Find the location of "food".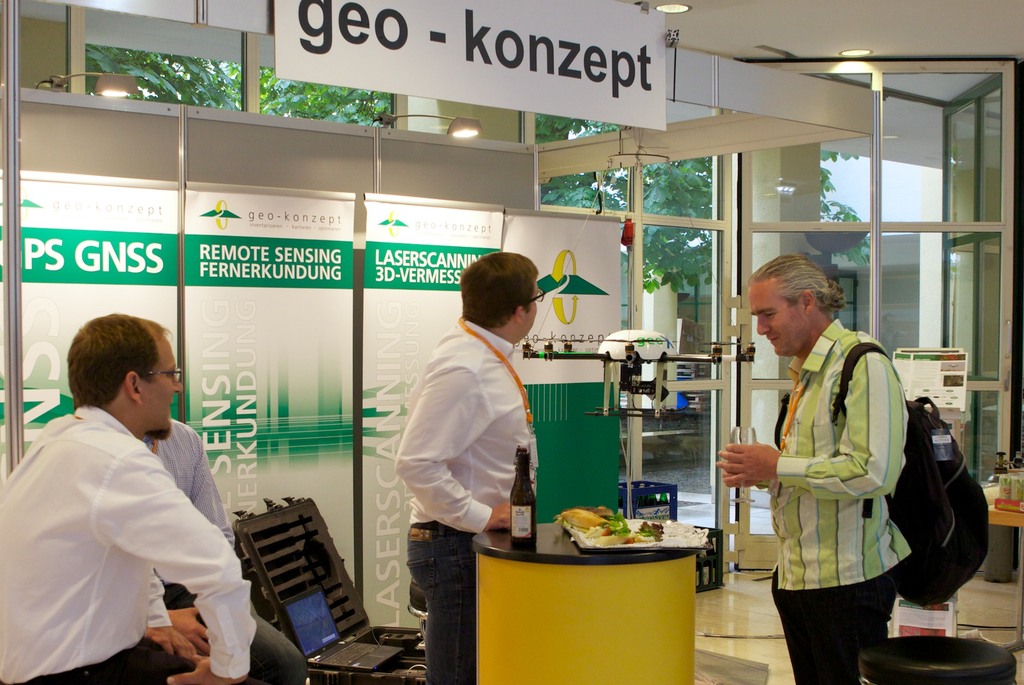
Location: {"x1": 547, "y1": 515, "x2": 646, "y2": 561}.
